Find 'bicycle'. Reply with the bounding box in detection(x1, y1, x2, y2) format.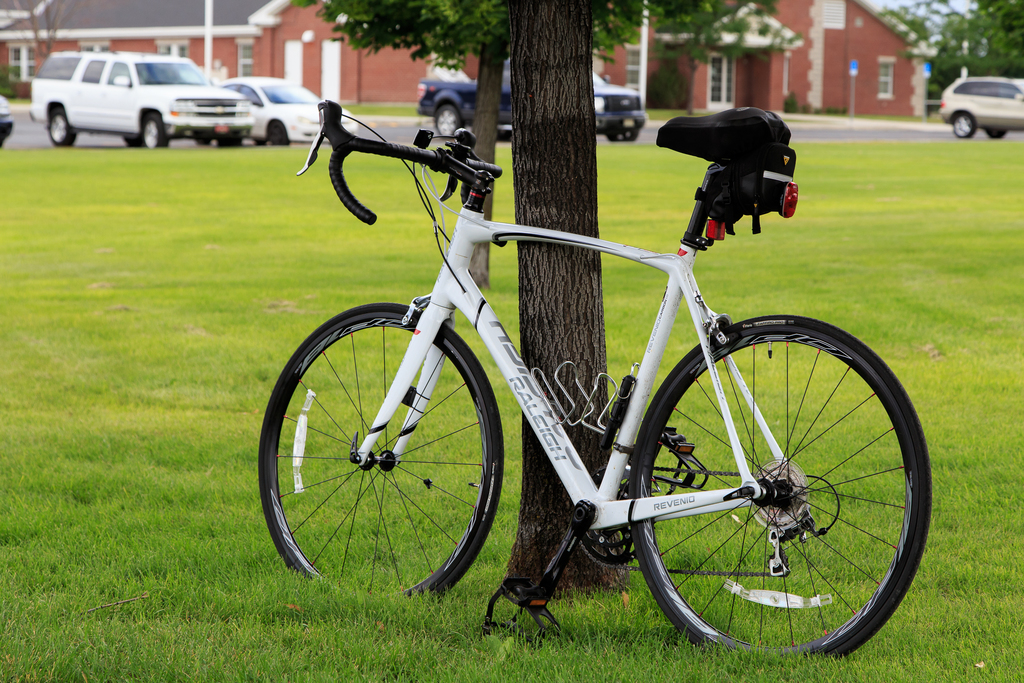
detection(209, 110, 942, 657).
